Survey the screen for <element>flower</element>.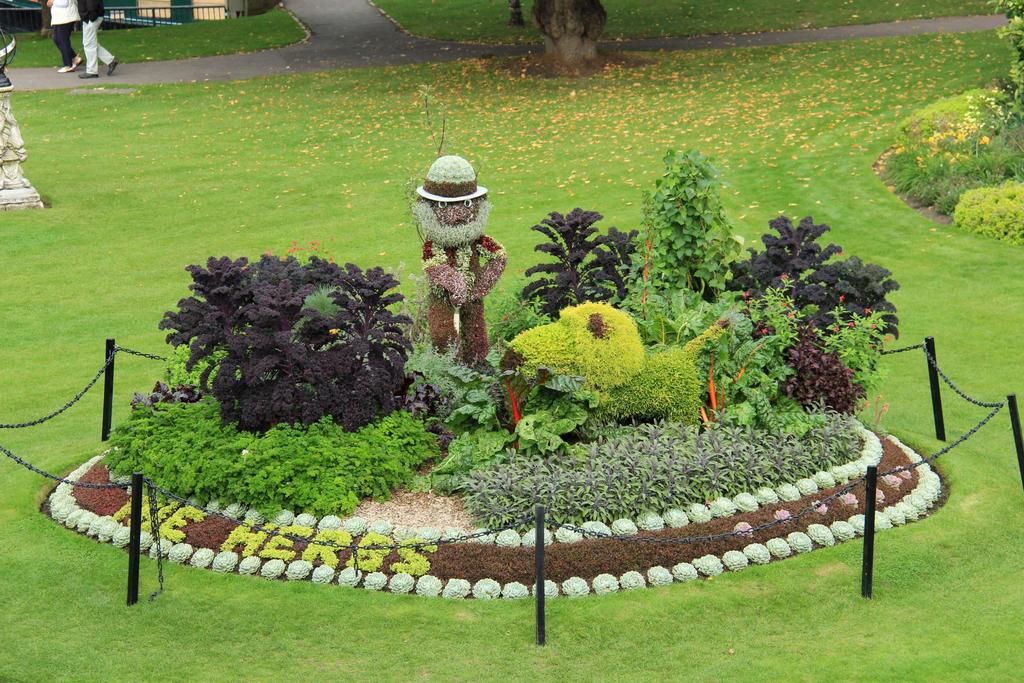
Survey found: {"x1": 837, "y1": 293, "x2": 846, "y2": 304}.
